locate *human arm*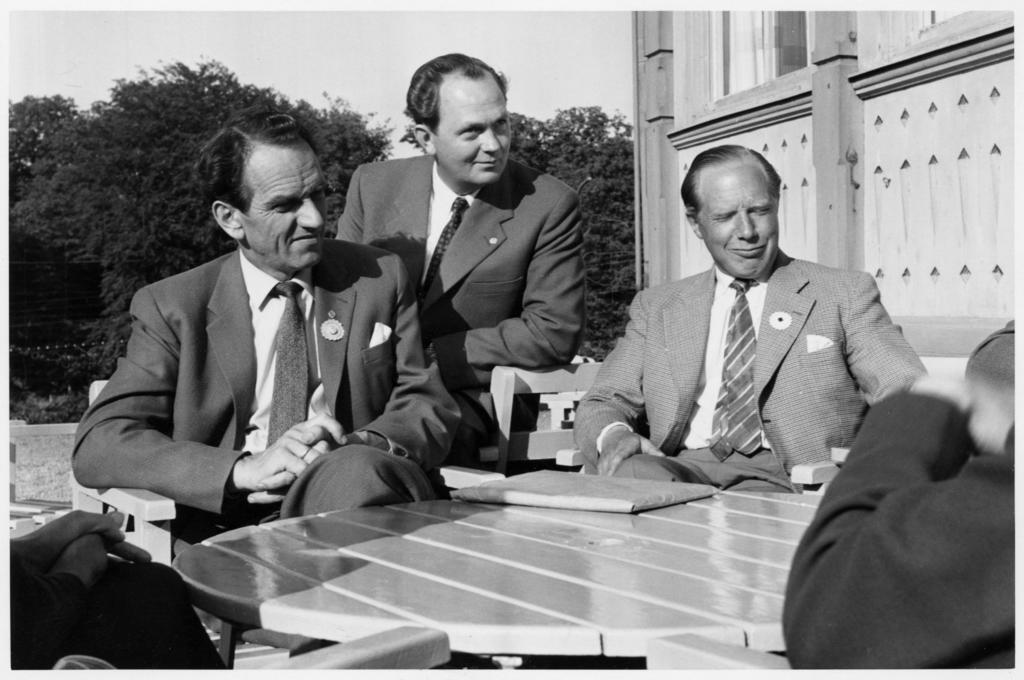
pyautogui.locateOnScreen(830, 256, 932, 410)
